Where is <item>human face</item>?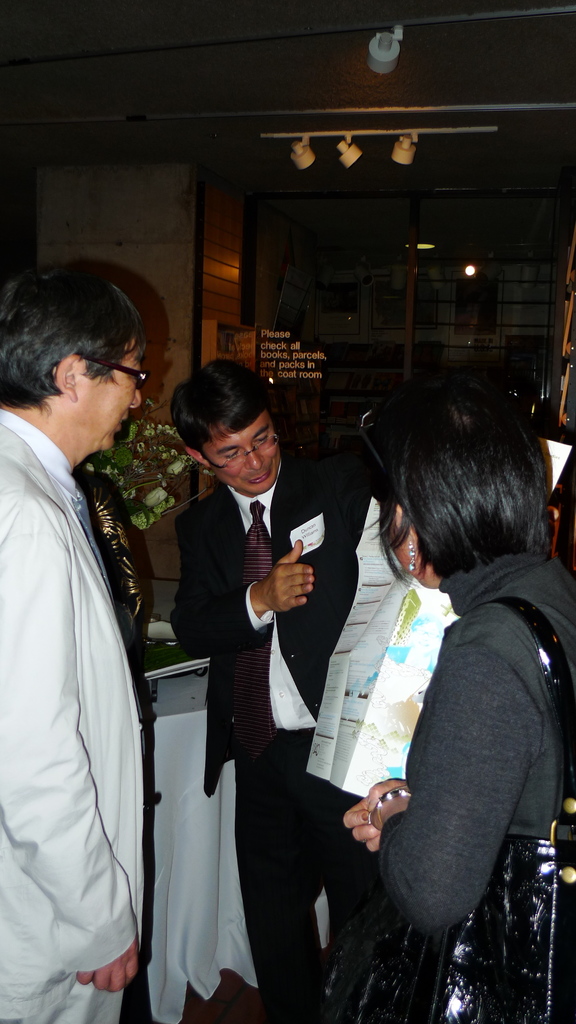
[69, 339, 147, 454].
